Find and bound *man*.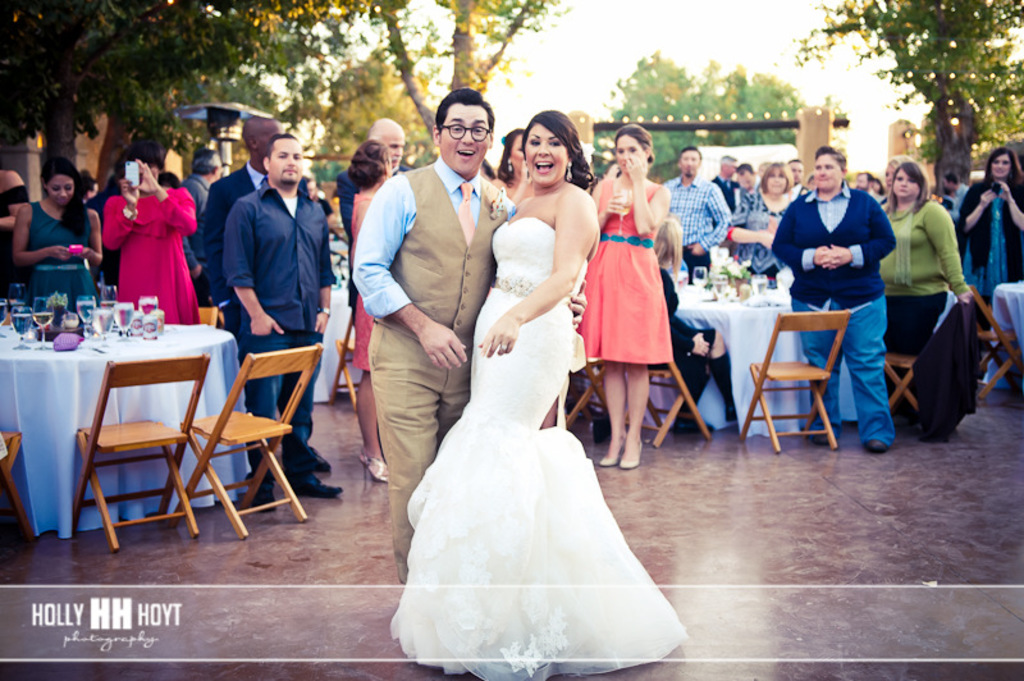
Bound: [660, 146, 740, 276].
